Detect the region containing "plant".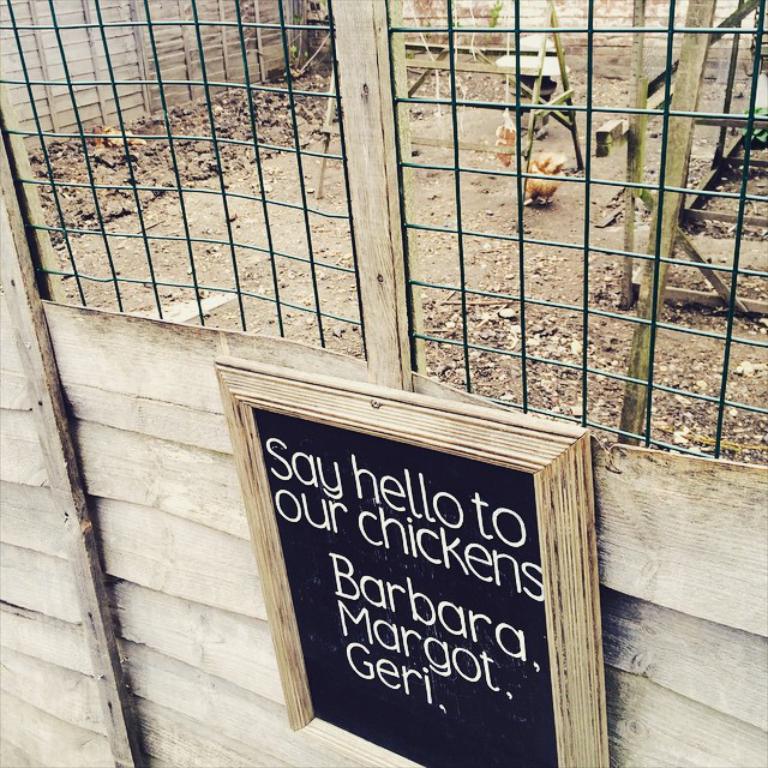
(743, 102, 767, 140).
